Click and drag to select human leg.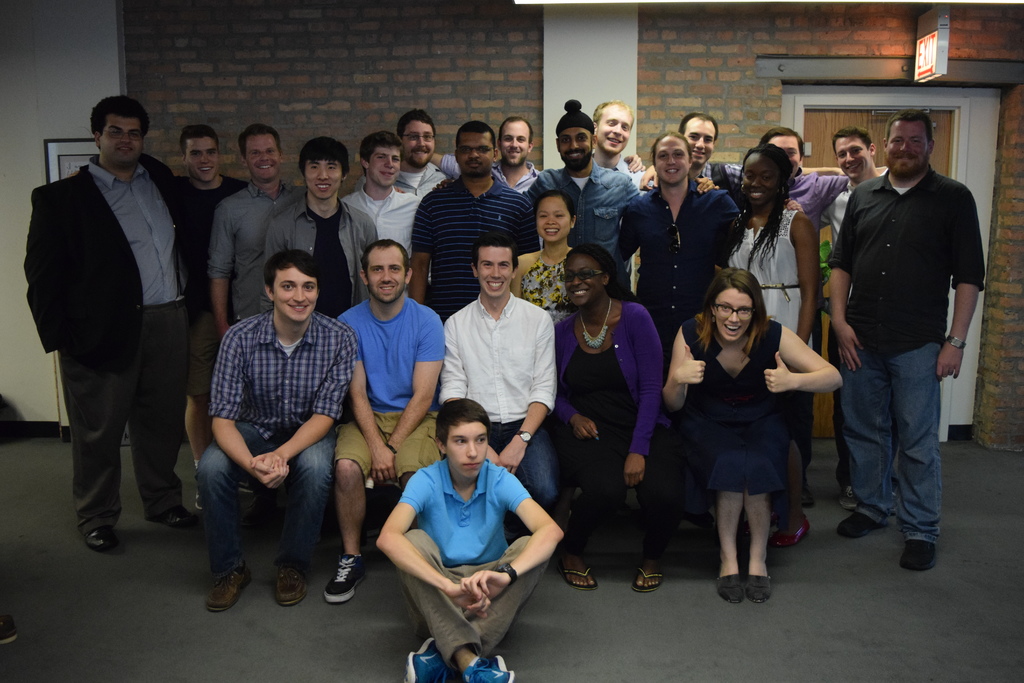
Selection: (752, 491, 777, 600).
